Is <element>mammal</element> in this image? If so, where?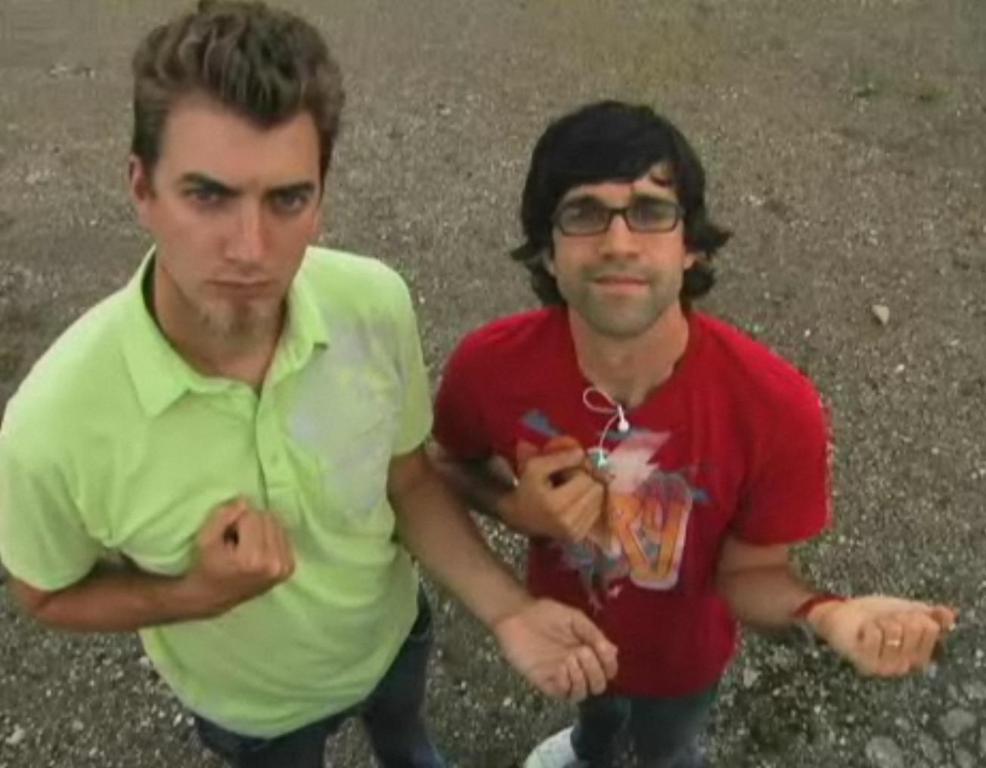
Yes, at rect(0, 0, 618, 767).
